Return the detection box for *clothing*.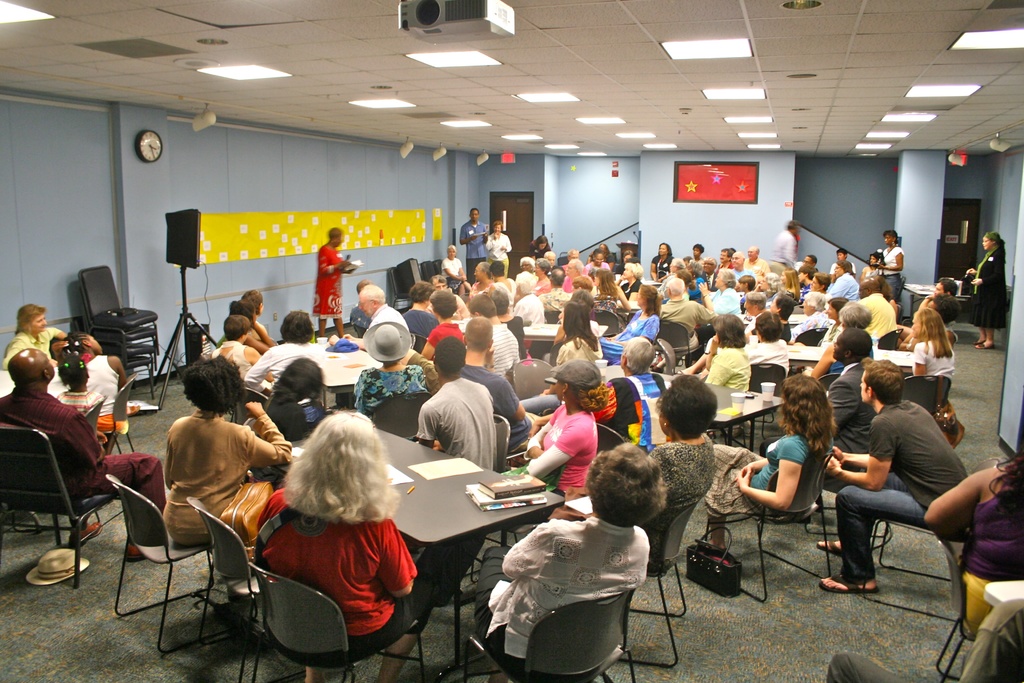
left=458, top=357, right=531, bottom=446.
